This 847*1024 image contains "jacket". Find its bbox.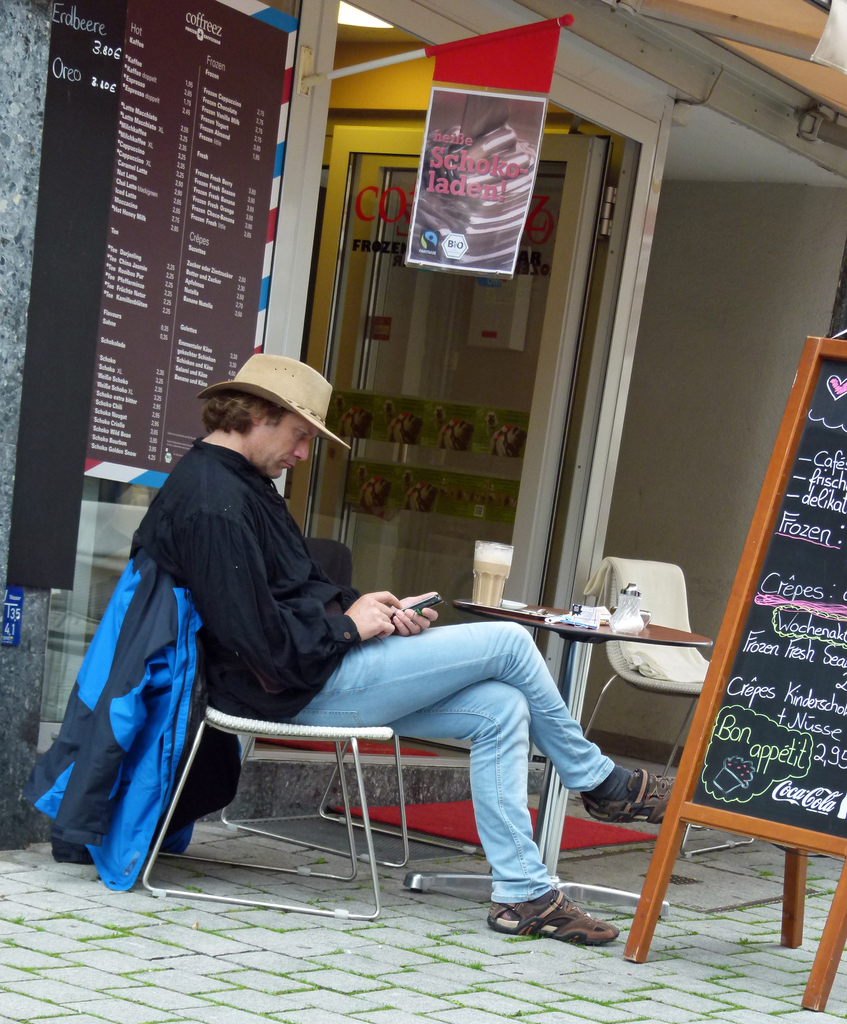
<region>25, 555, 213, 889</region>.
